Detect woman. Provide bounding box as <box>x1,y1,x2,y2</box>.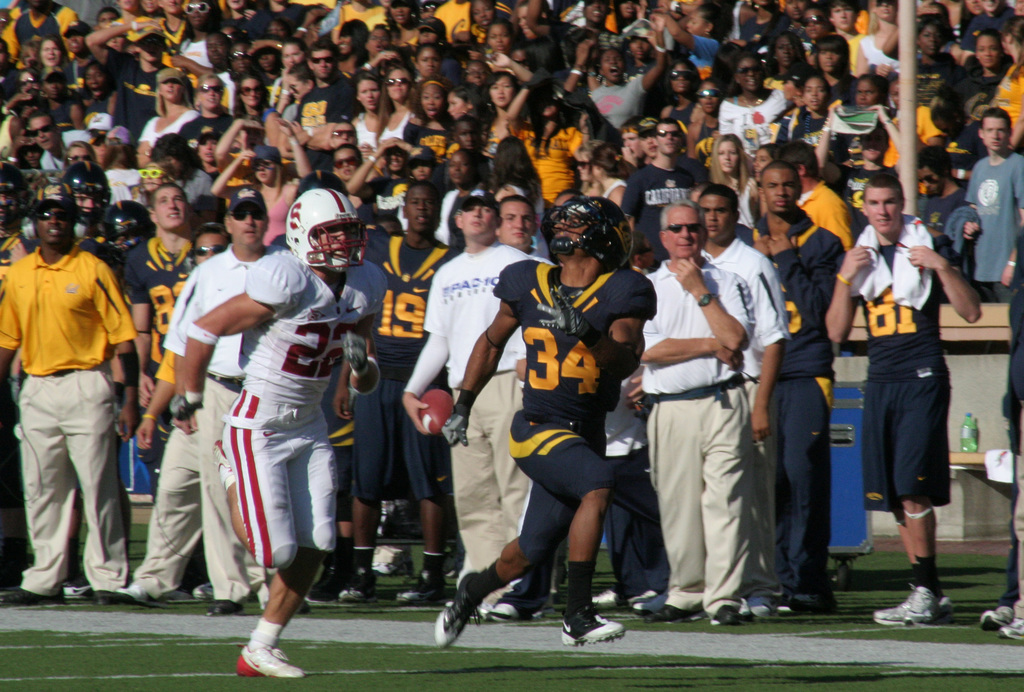
<box>210,122,326,246</box>.
